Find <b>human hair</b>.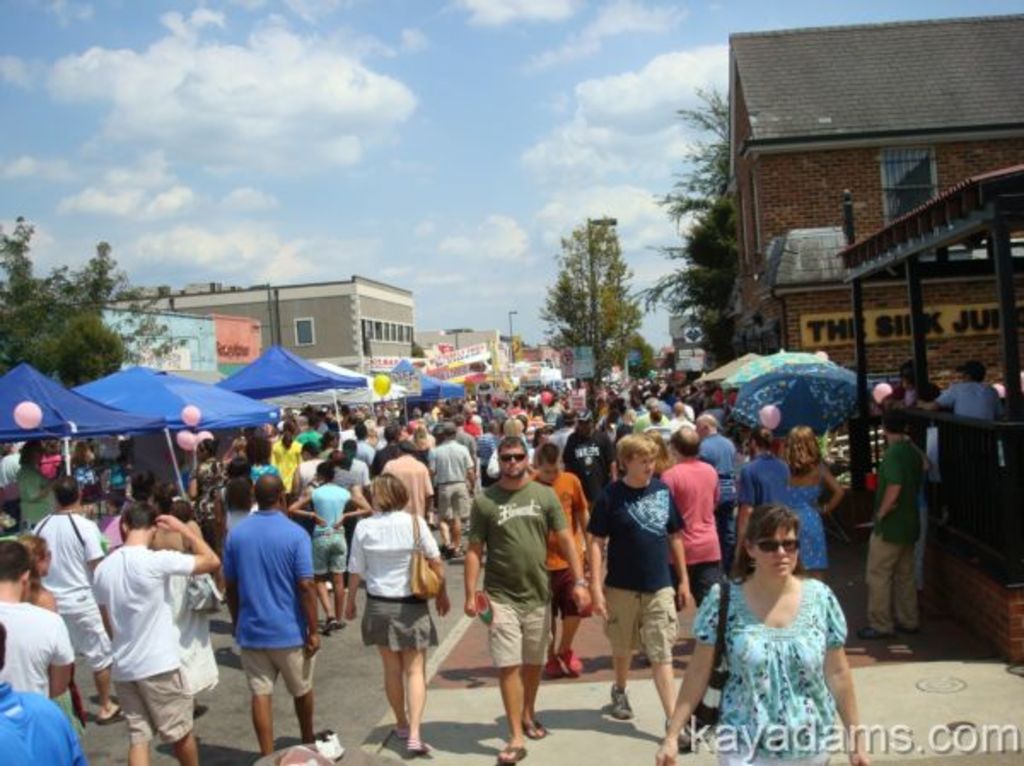
224/479/249/512.
